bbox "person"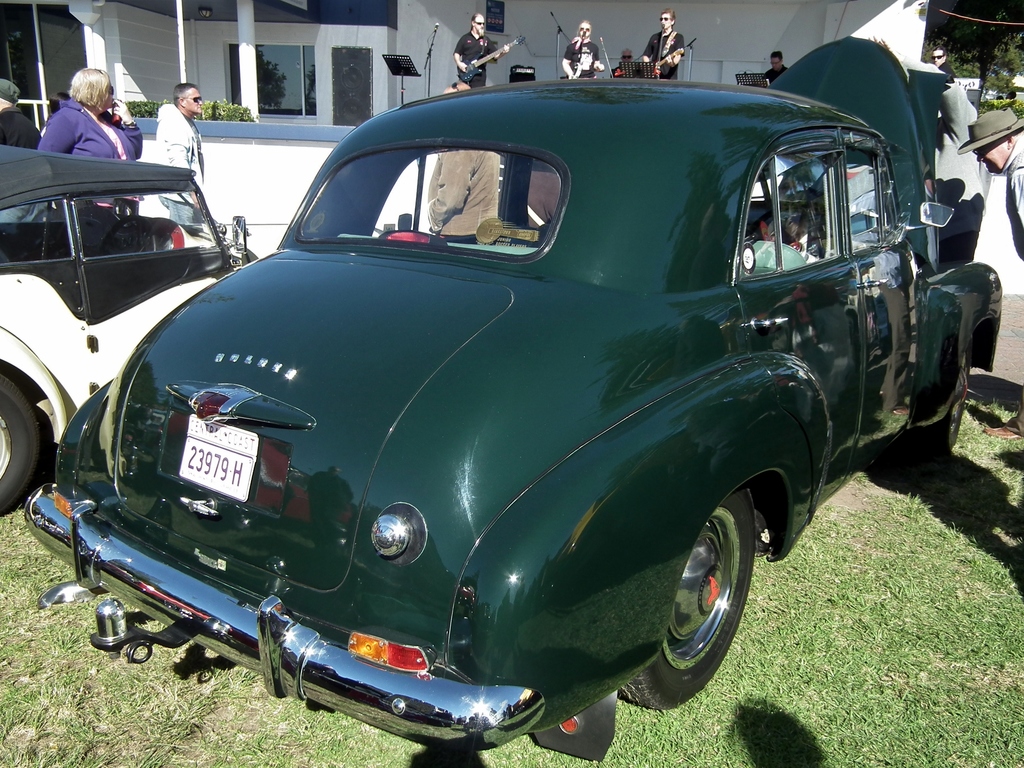
l=35, t=69, r=144, b=223
